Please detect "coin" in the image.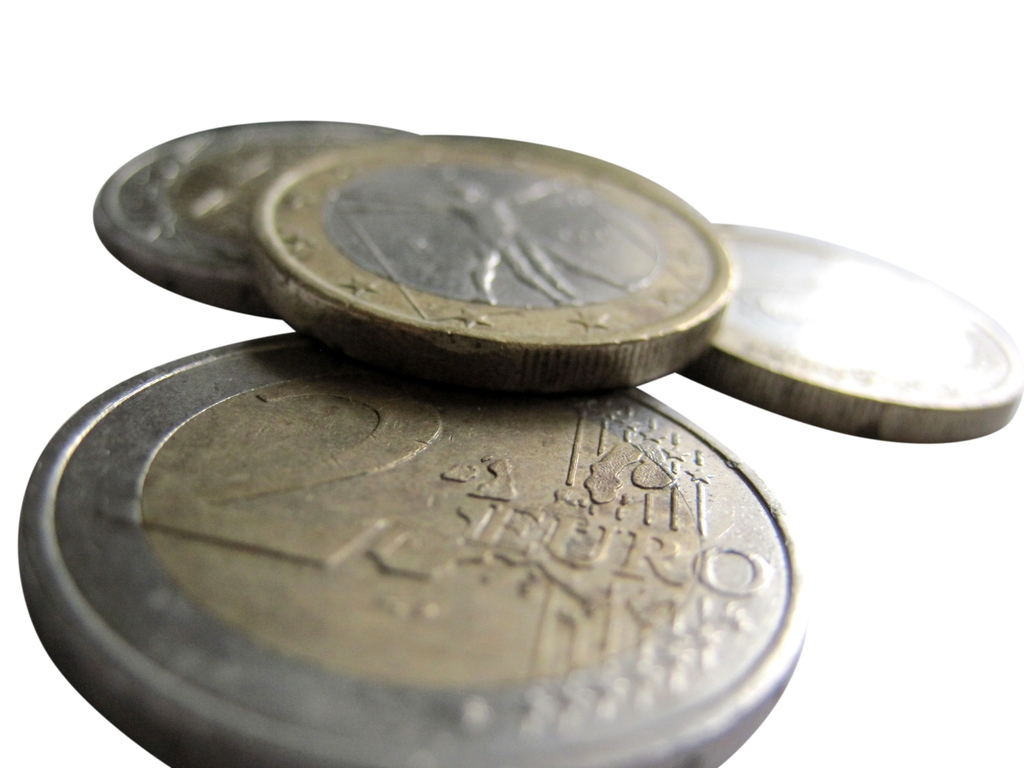
(244,132,739,397).
